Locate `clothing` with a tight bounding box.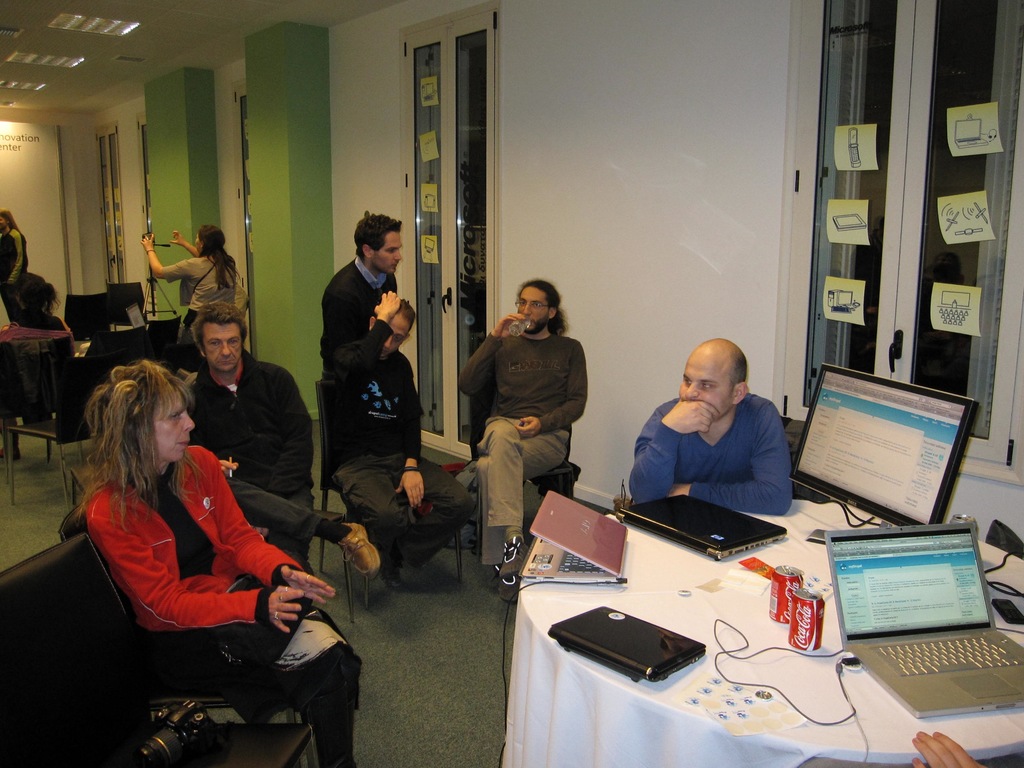
x1=86, y1=445, x2=365, y2=767.
